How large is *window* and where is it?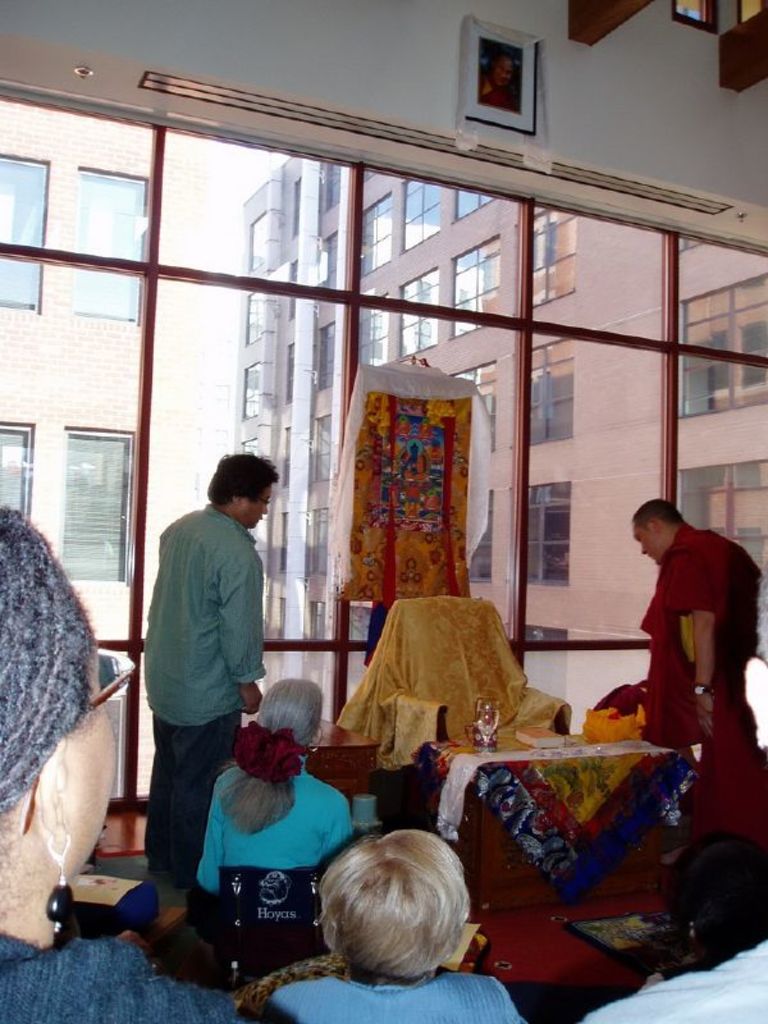
Bounding box: crop(250, 211, 266, 275).
